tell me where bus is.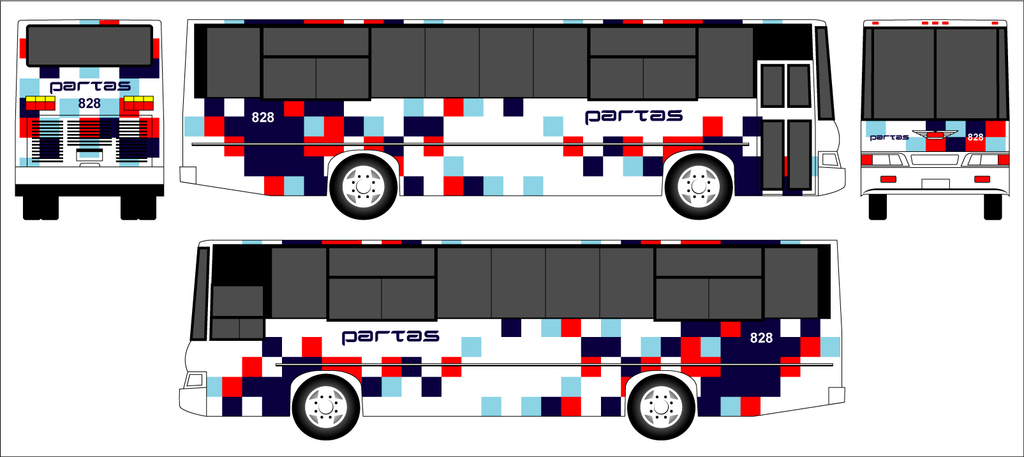
bus is at <box>860,15,1009,221</box>.
